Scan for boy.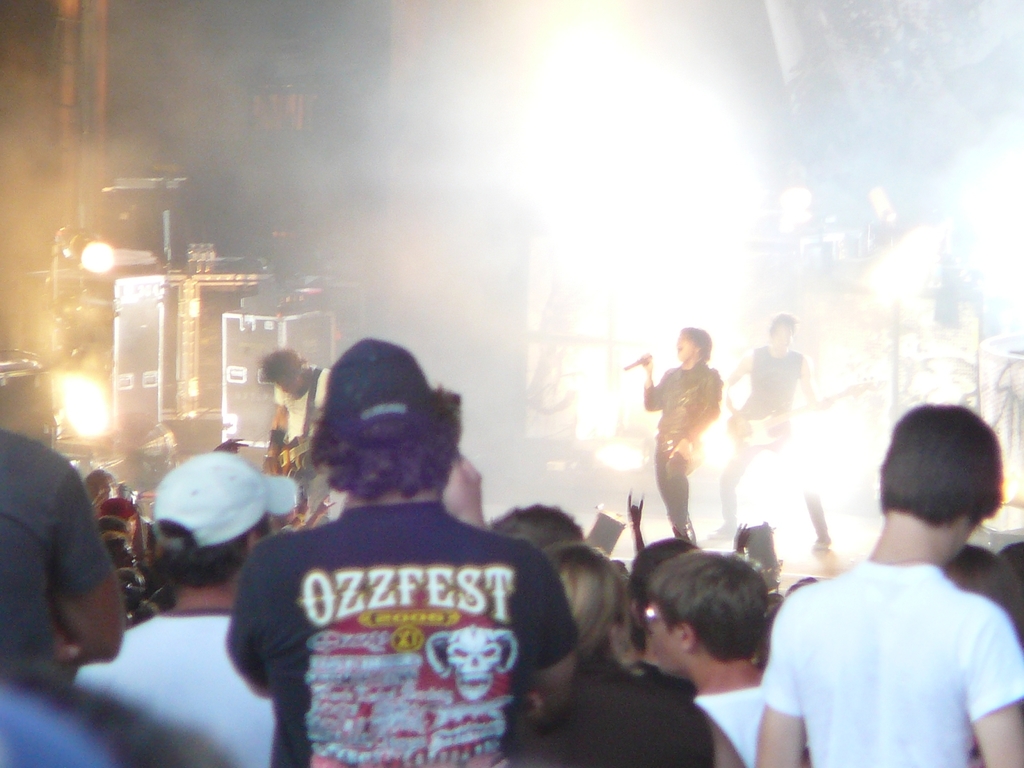
Scan result: <region>645, 549, 779, 767</region>.
